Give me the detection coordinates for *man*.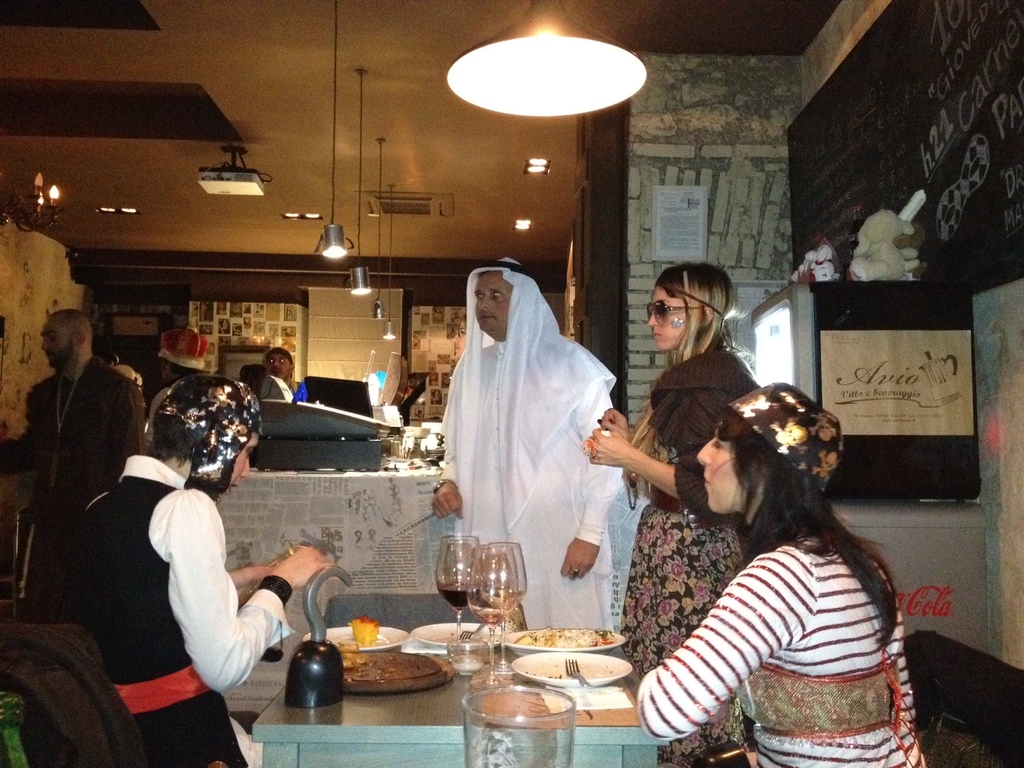
[44, 376, 330, 767].
